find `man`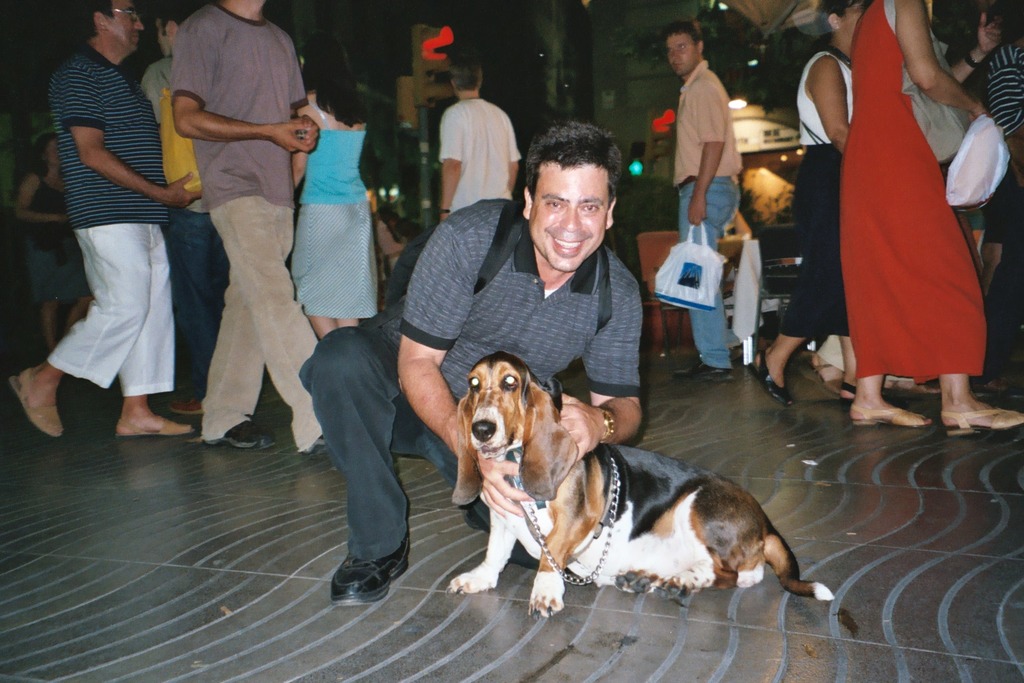
{"left": 299, "top": 118, "right": 648, "bottom": 616}
